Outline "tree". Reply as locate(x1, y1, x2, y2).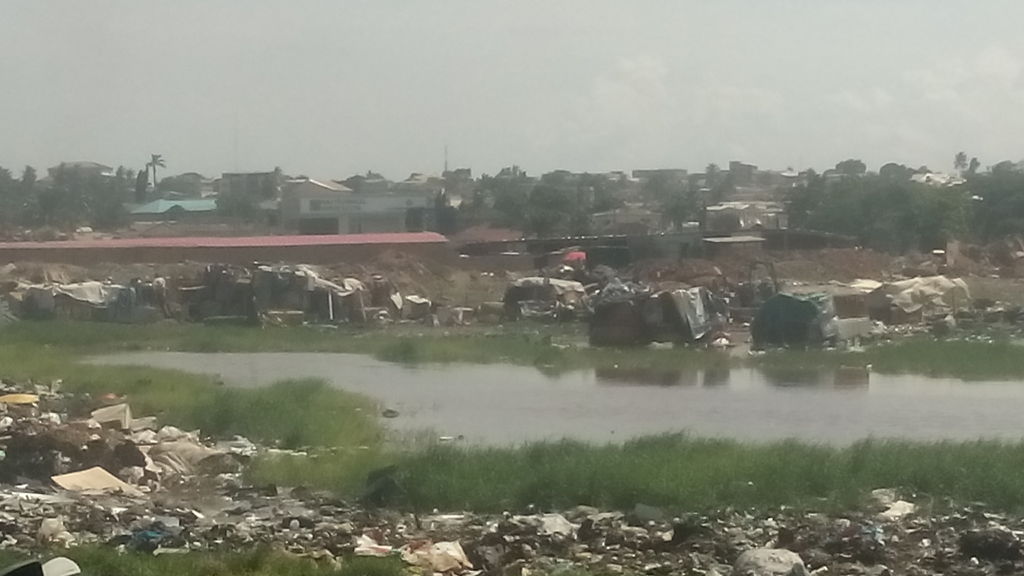
locate(703, 158, 725, 189).
